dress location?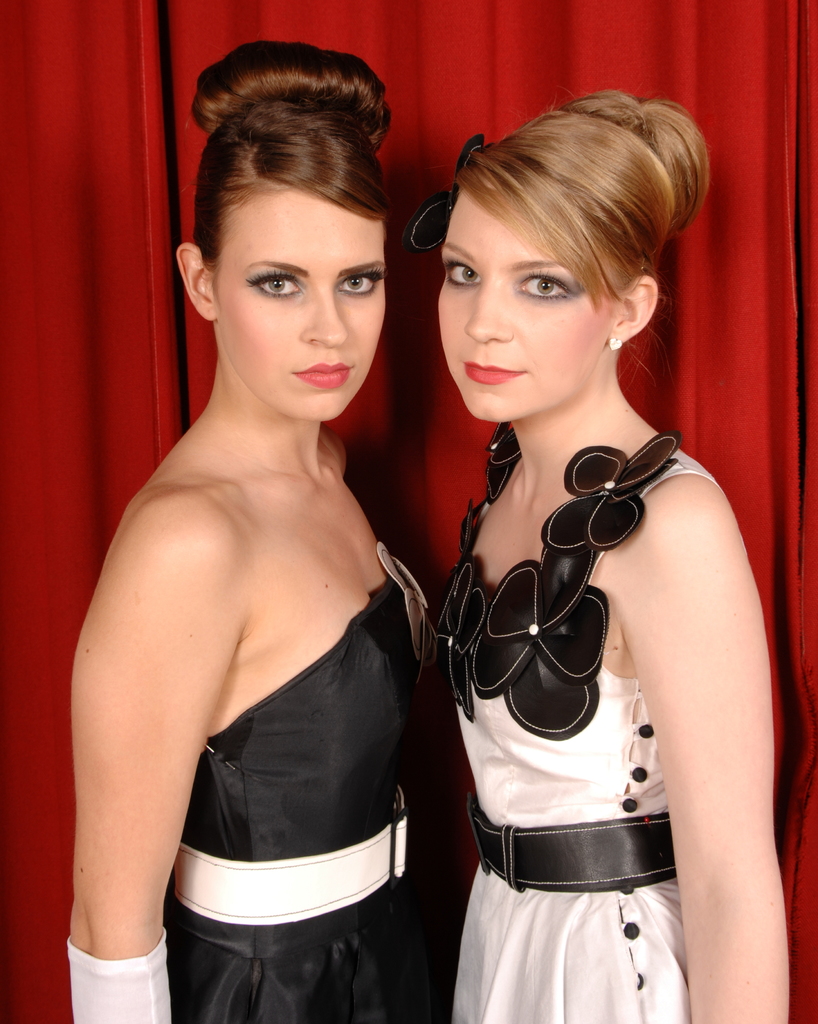
bbox=[159, 536, 435, 1023]
